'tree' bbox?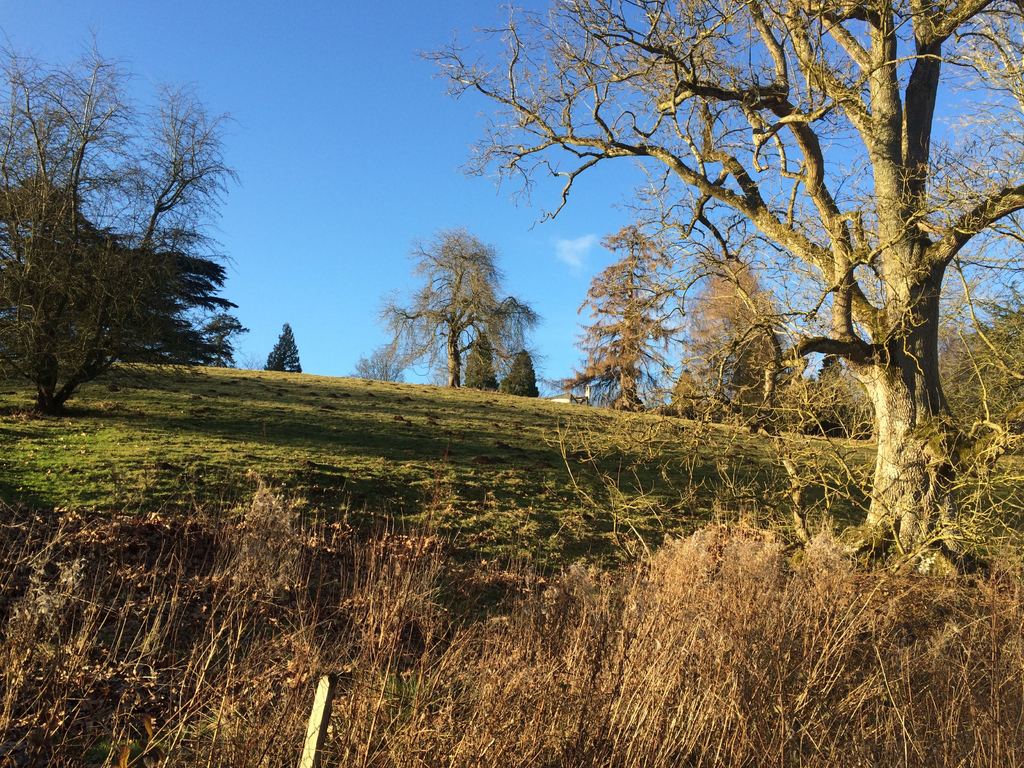
bbox(407, 0, 1023, 575)
